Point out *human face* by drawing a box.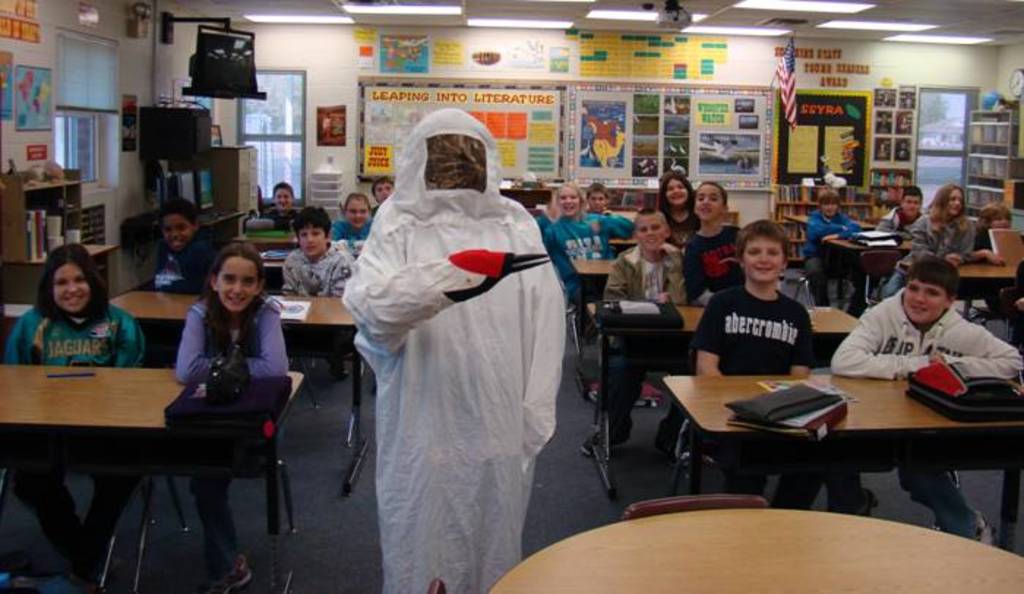
161:215:195:259.
